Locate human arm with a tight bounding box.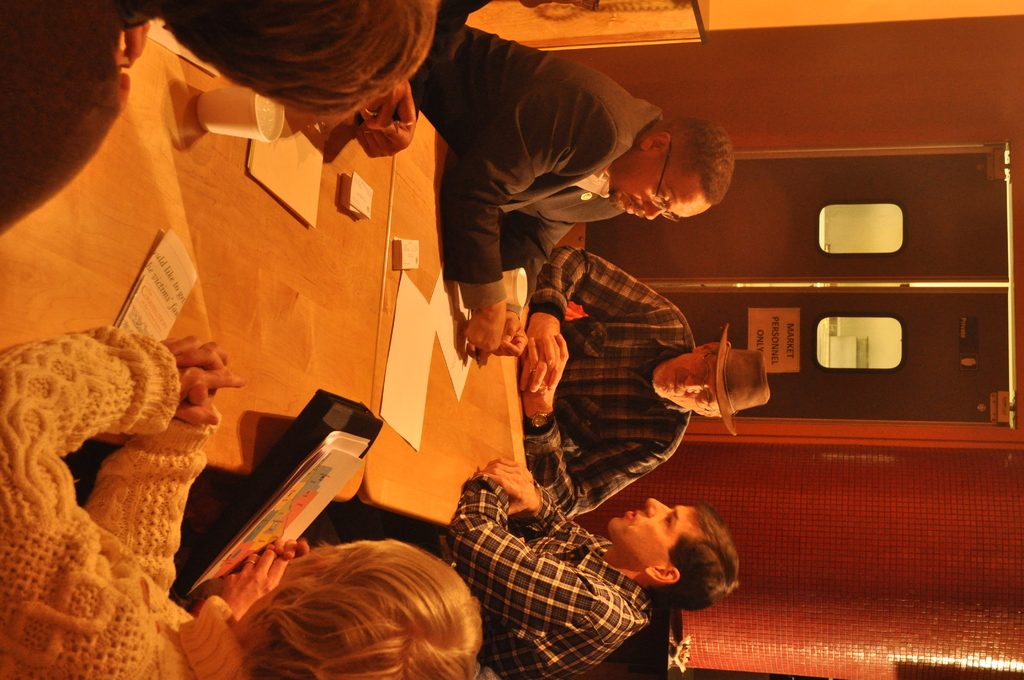
<box>65,368,228,608</box>.
